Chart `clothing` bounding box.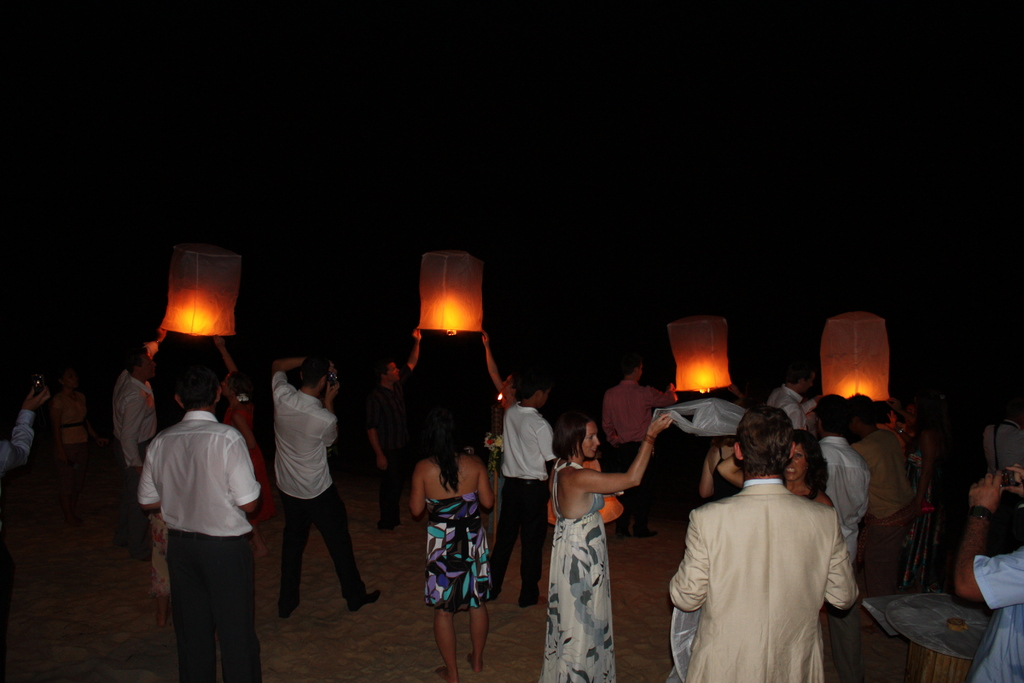
Charted: box=[496, 401, 556, 601].
